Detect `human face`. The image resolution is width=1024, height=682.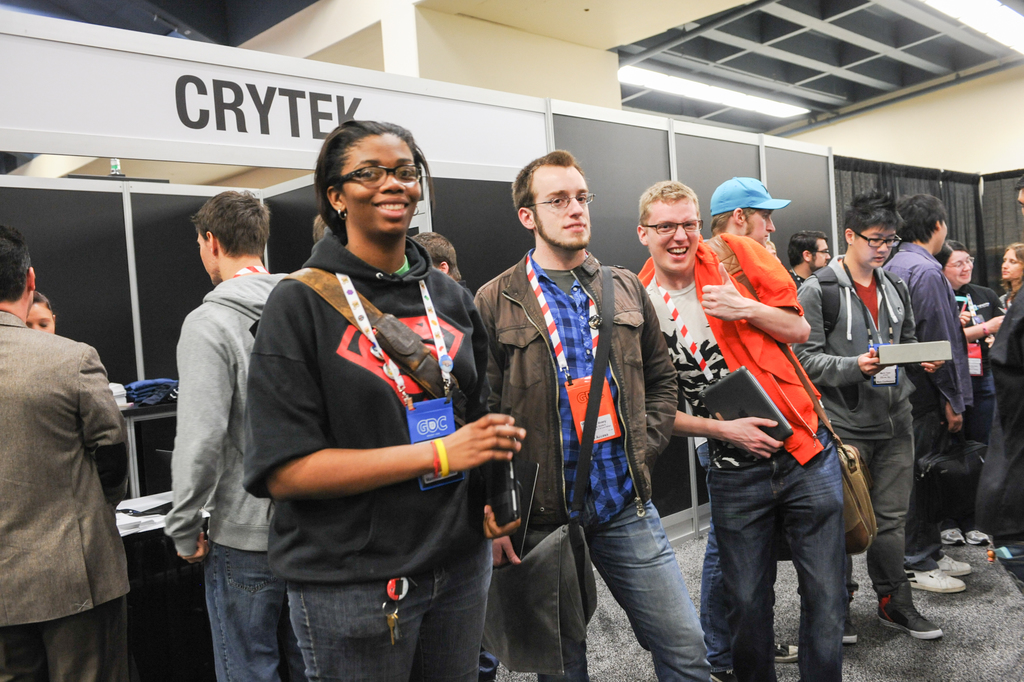
(525,165,592,250).
